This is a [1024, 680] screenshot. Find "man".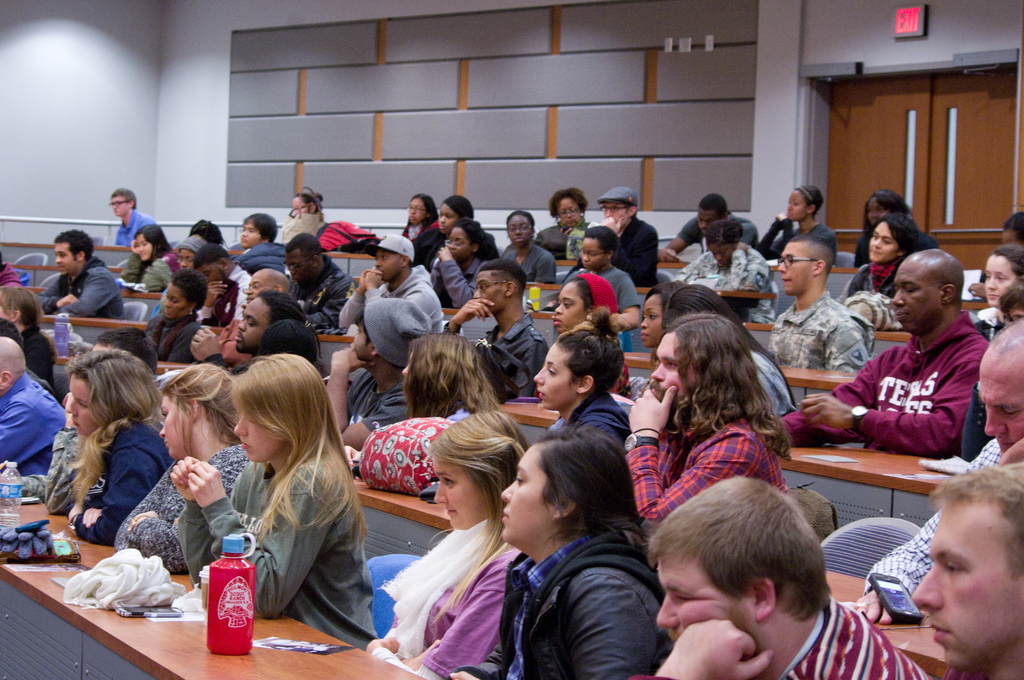
Bounding box: detection(36, 225, 125, 321).
